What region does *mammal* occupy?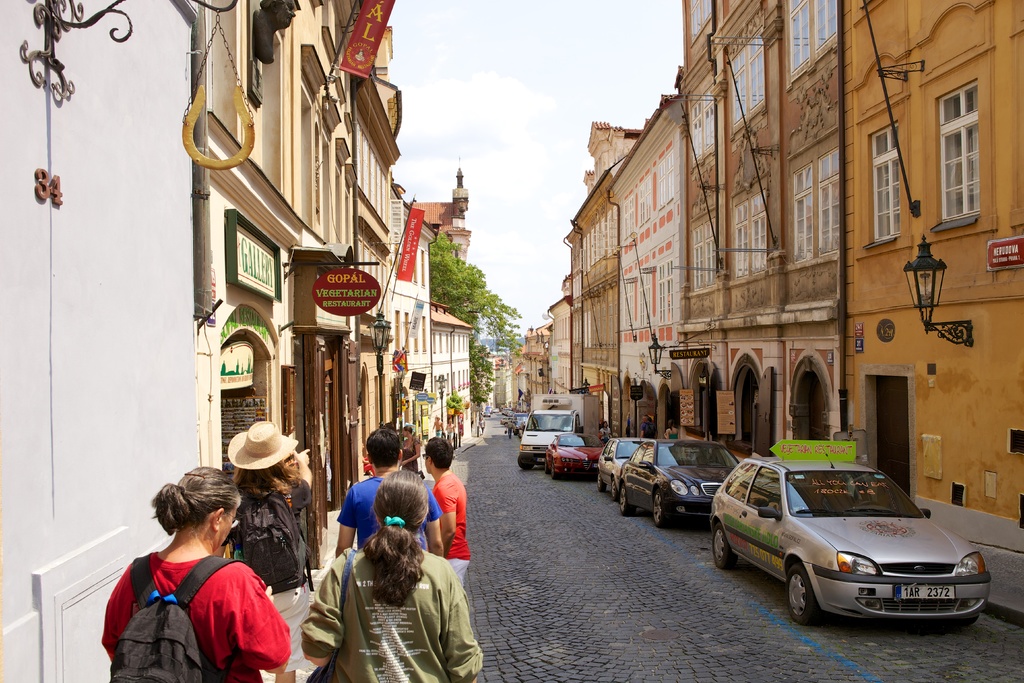
locate(335, 426, 442, 559).
